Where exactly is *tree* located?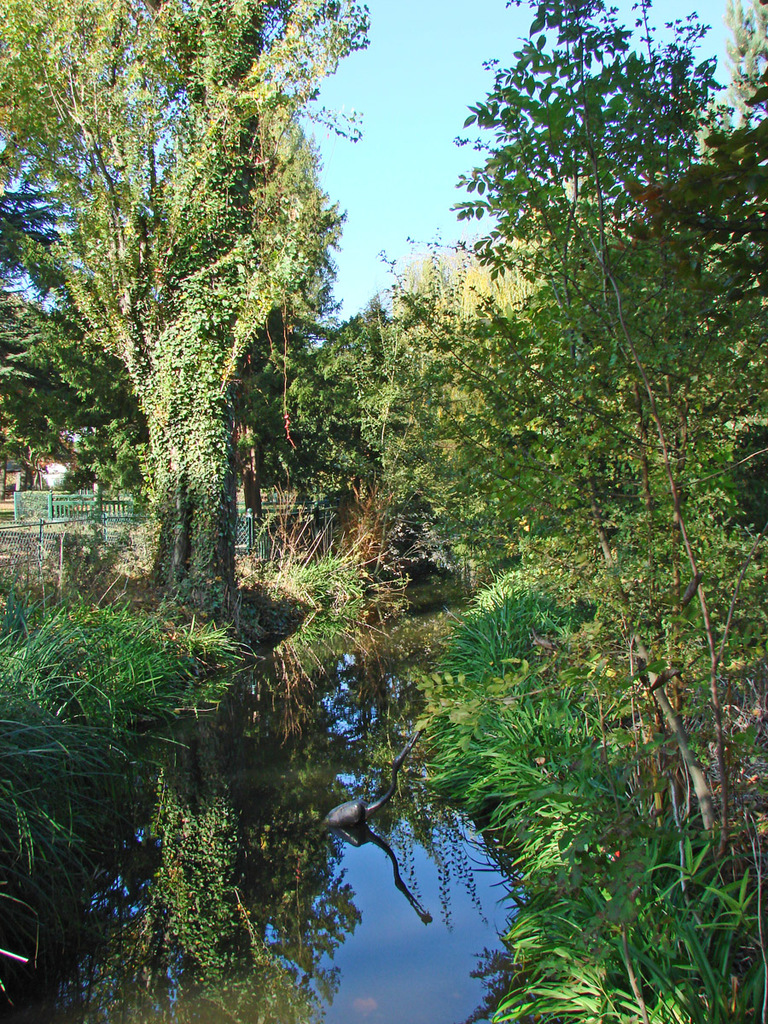
Its bounding box is <region>33, 32, 358, 602</region>.
